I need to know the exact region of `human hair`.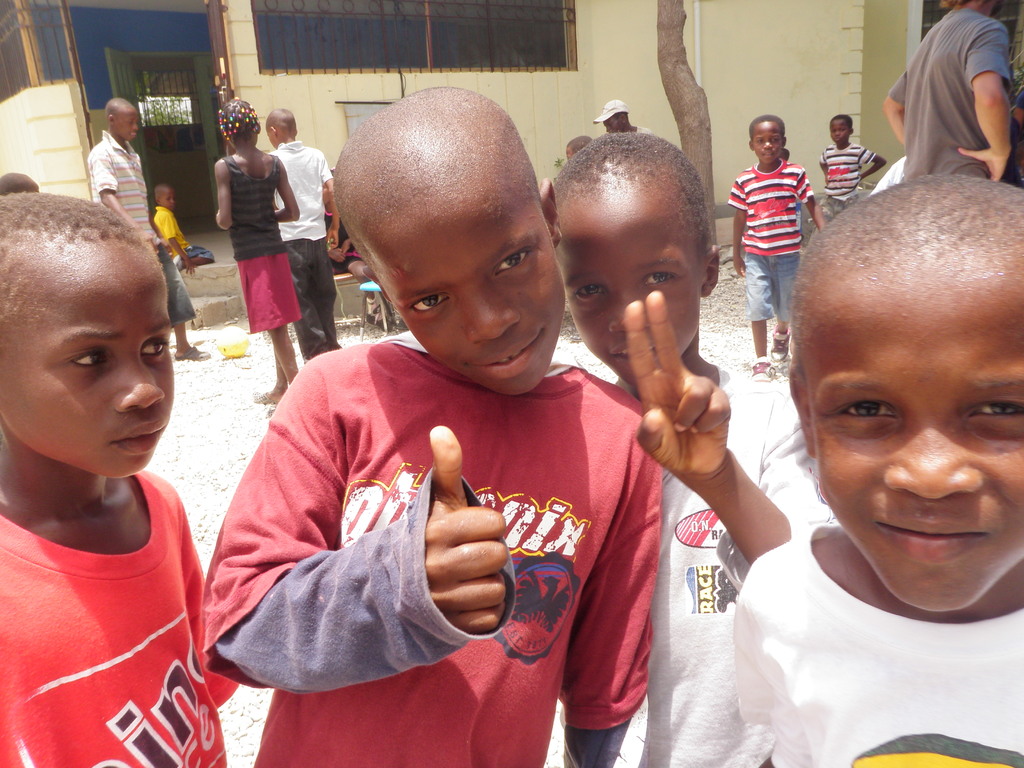
Region: [830,115,850,129].
